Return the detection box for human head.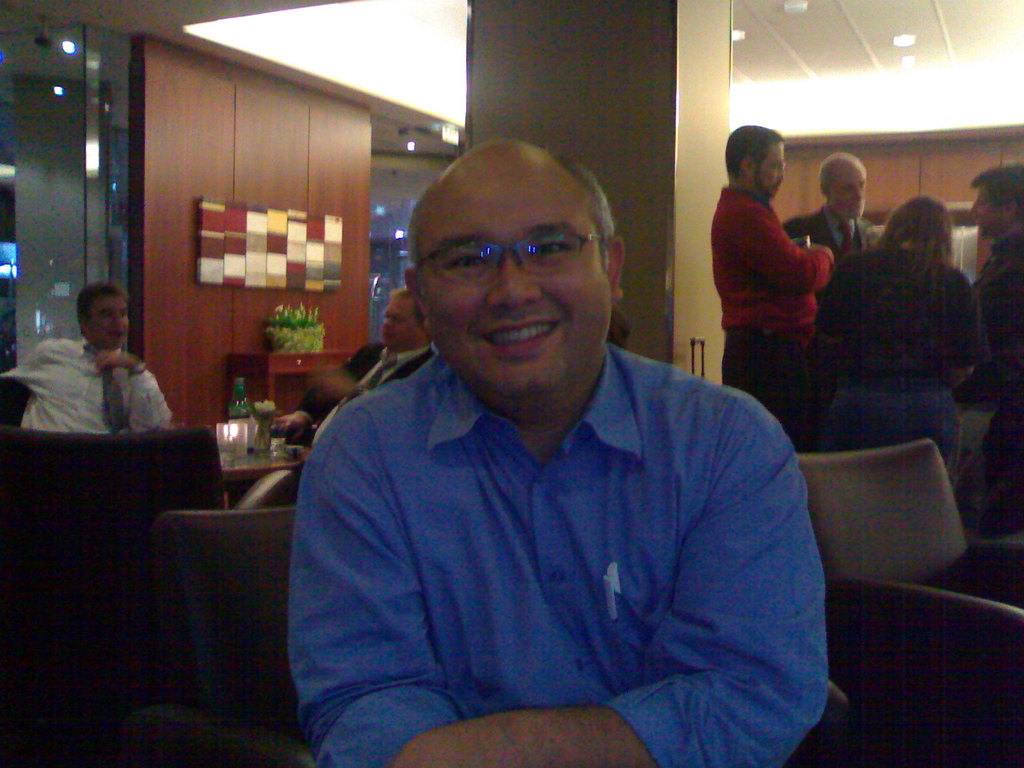
<region>381, 284, 429, 355</region>.
